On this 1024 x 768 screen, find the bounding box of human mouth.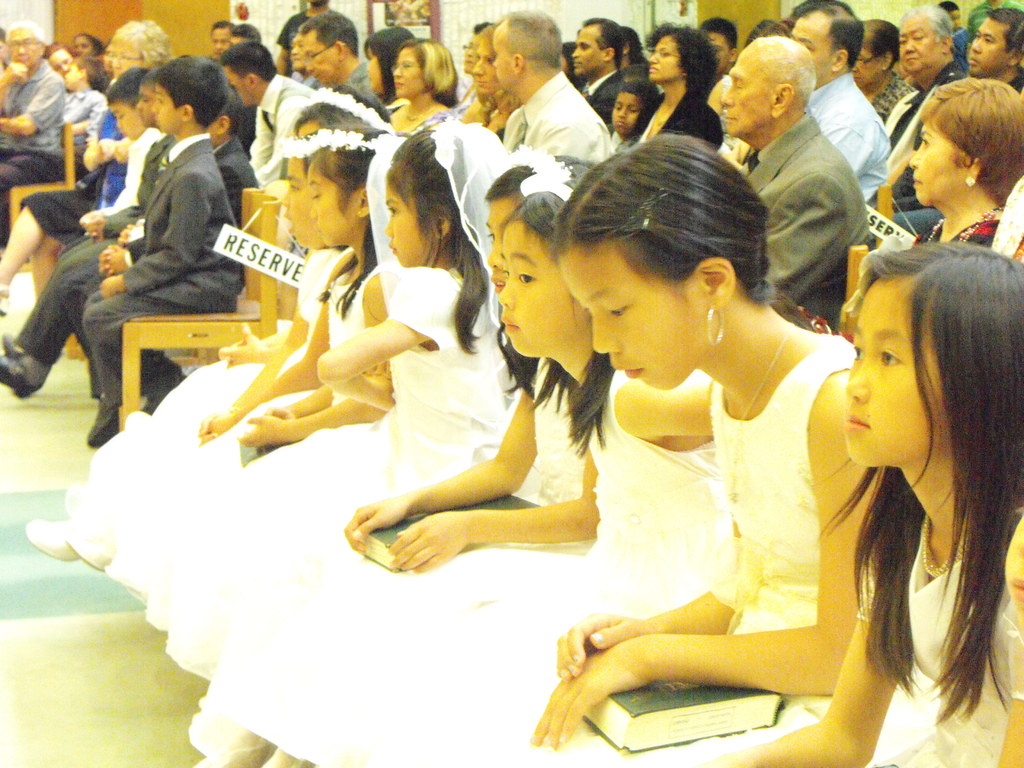
Bounding box: l=492, t=275, r=505, b=288.
